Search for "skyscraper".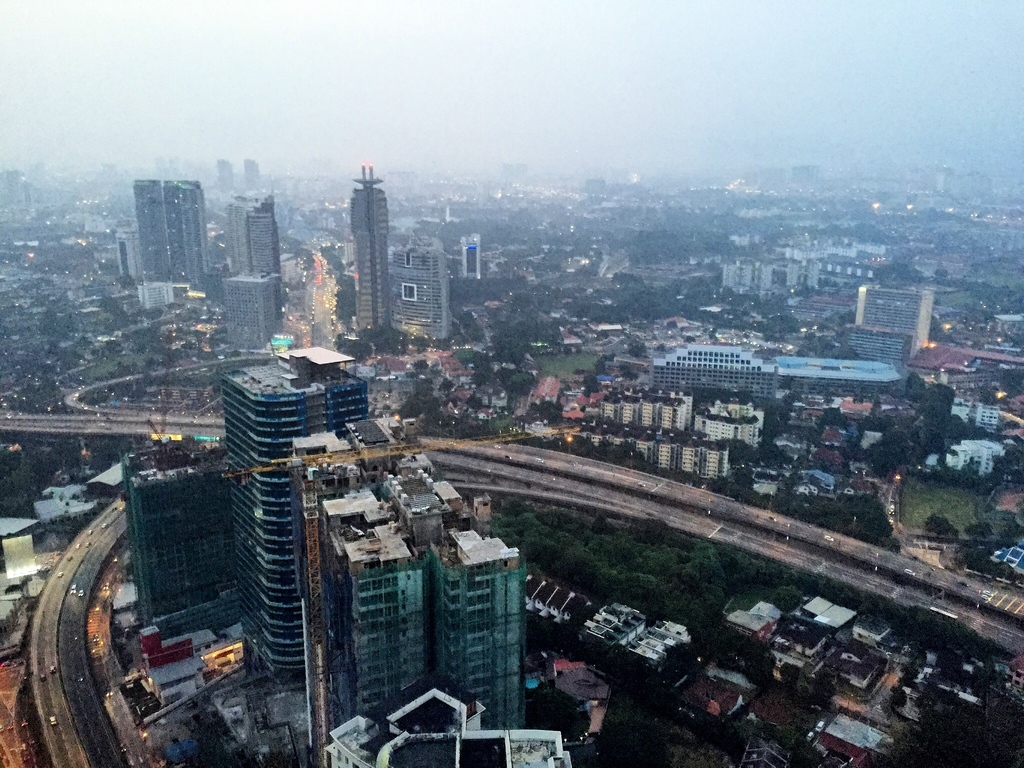
Found at 223:266:292:351.
